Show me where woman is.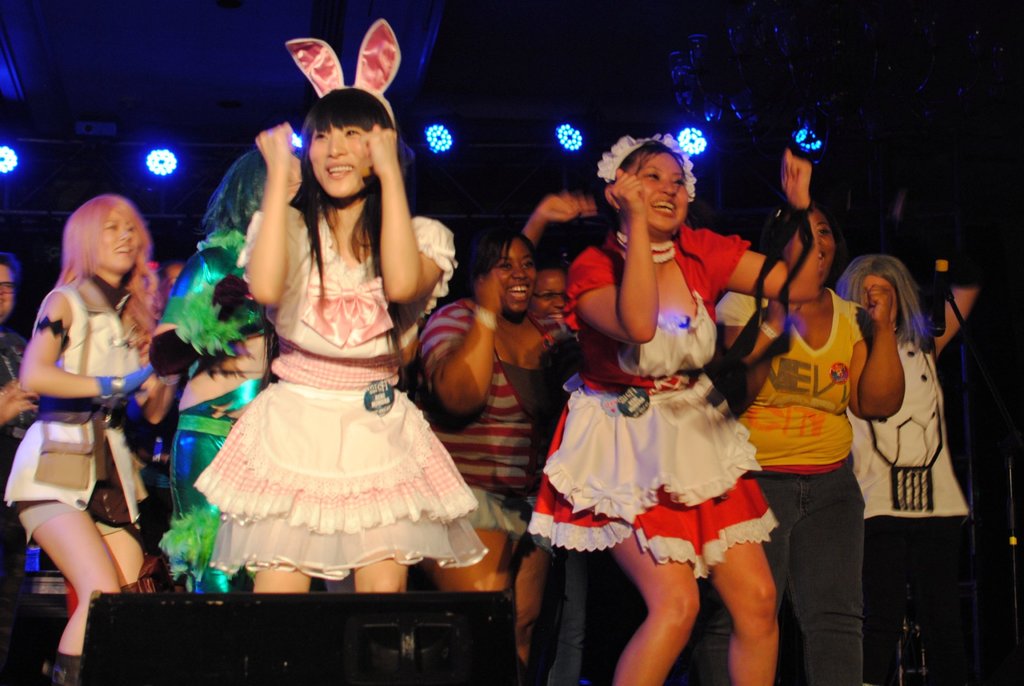
woman is at left=5, top=195, right=182, bottom=685.
